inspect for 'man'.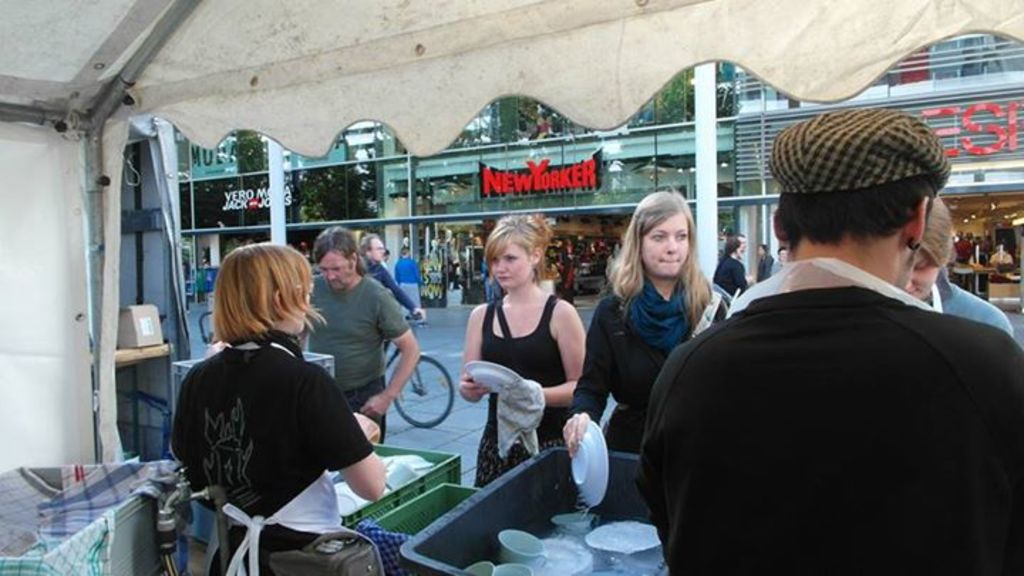
Inspection: {"left": 310, "top": 223, "right": 422, "bottom": 452}.
